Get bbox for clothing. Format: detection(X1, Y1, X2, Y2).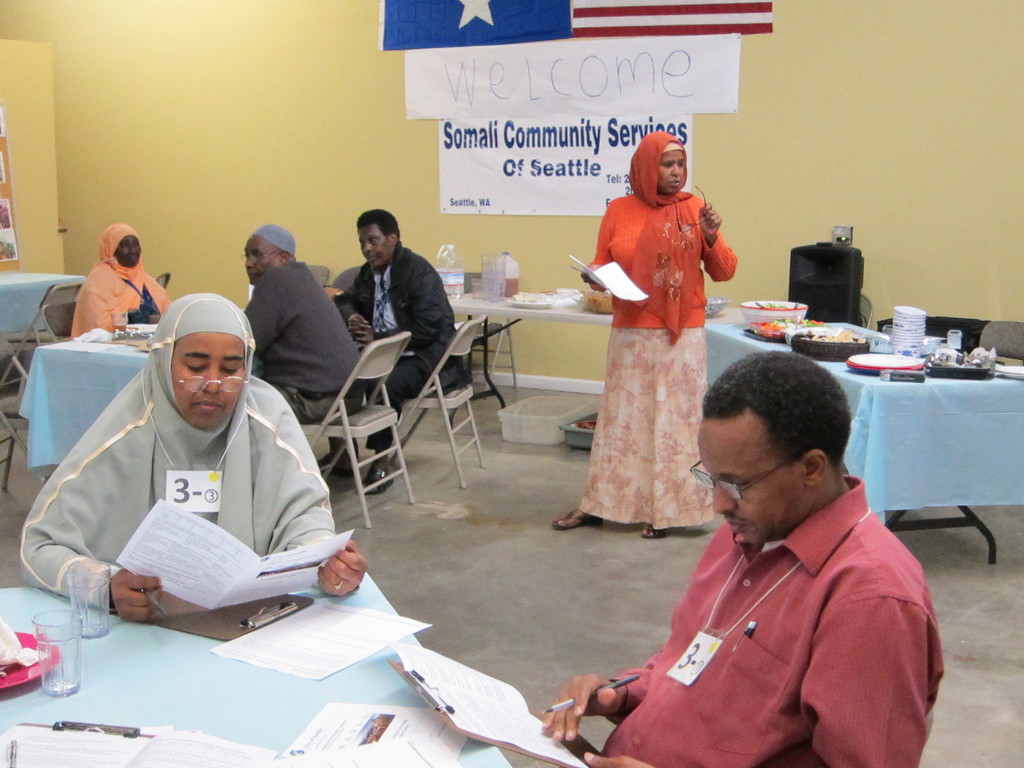
detection(332, 249, 467, 451).
